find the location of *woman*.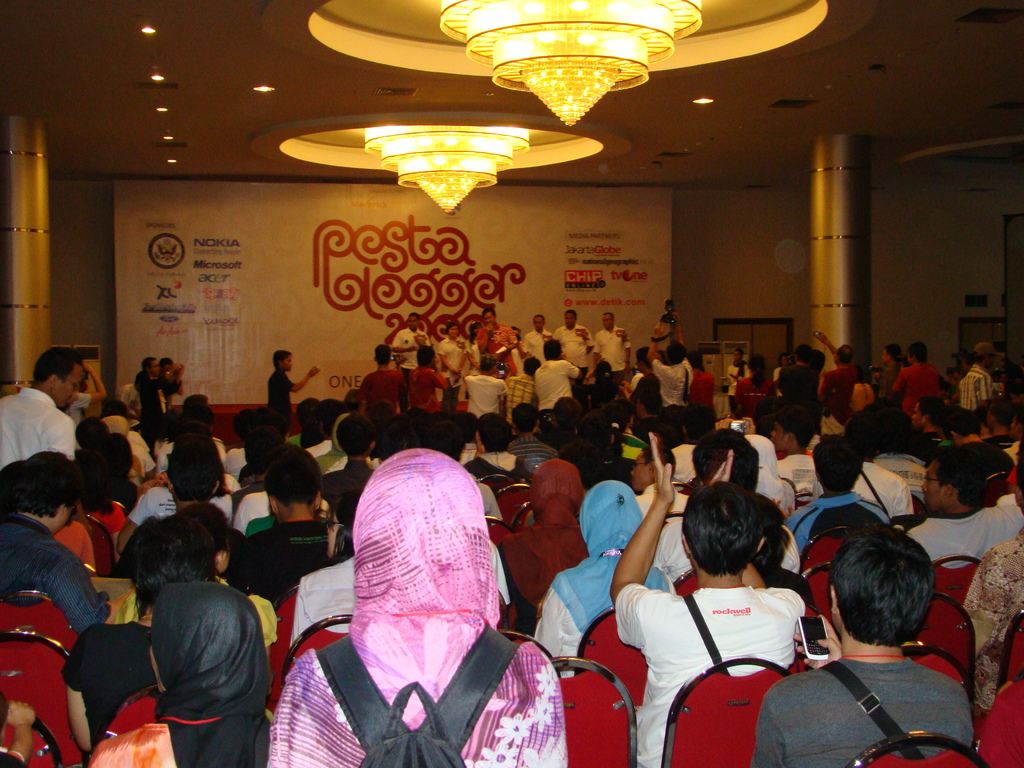
Location: <box>275,411,559,767</box>.
